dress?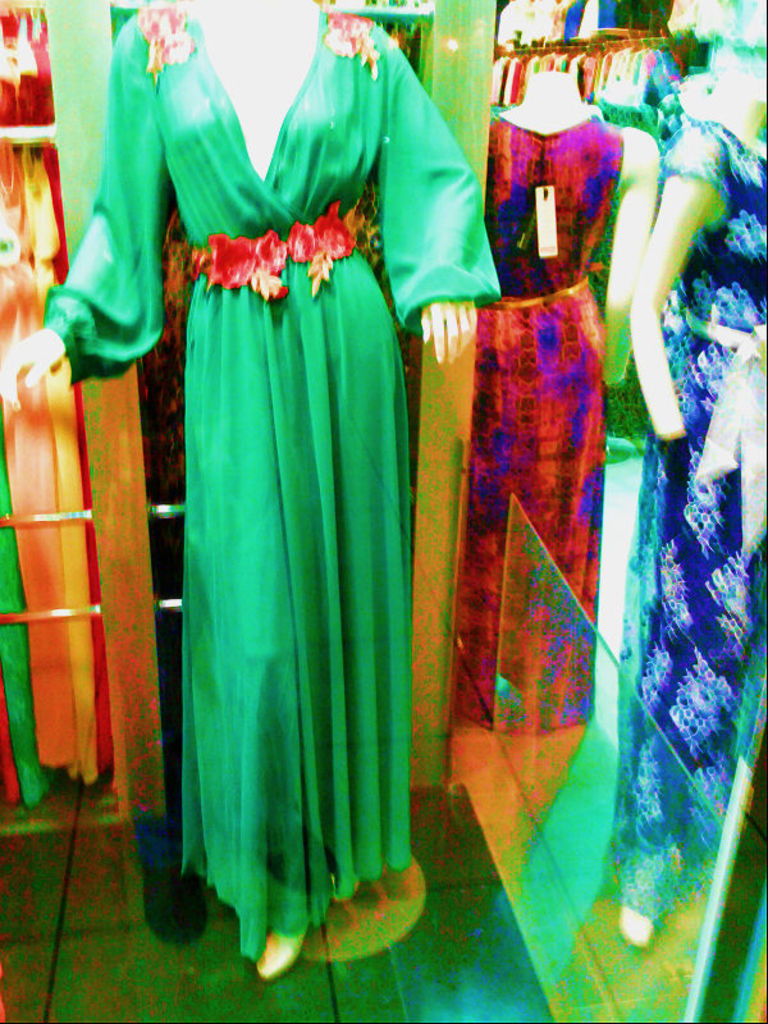
(42, 9, 506, 963)
